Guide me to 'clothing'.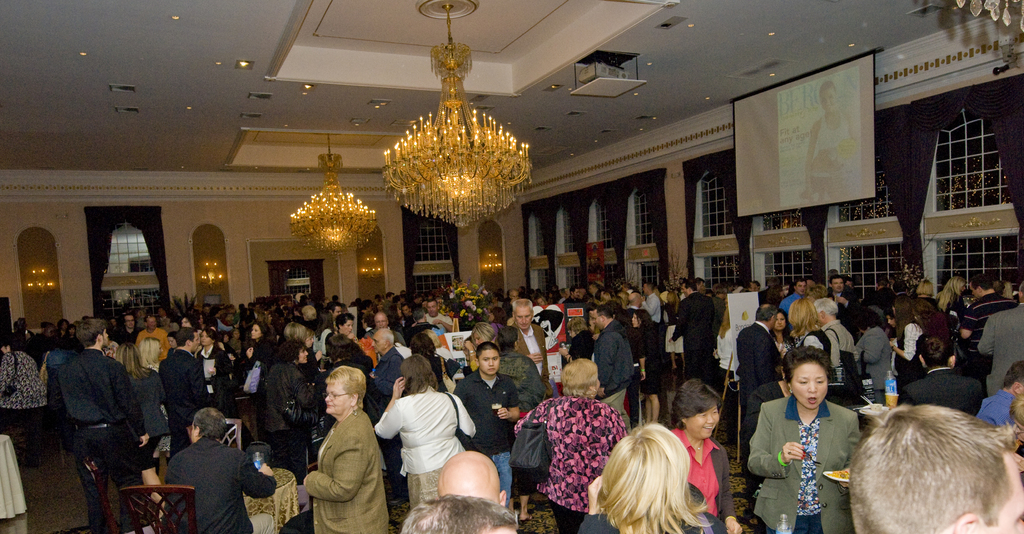
Guidance: pyautogui.locateOnScreen(576, 500, 675, 533).
